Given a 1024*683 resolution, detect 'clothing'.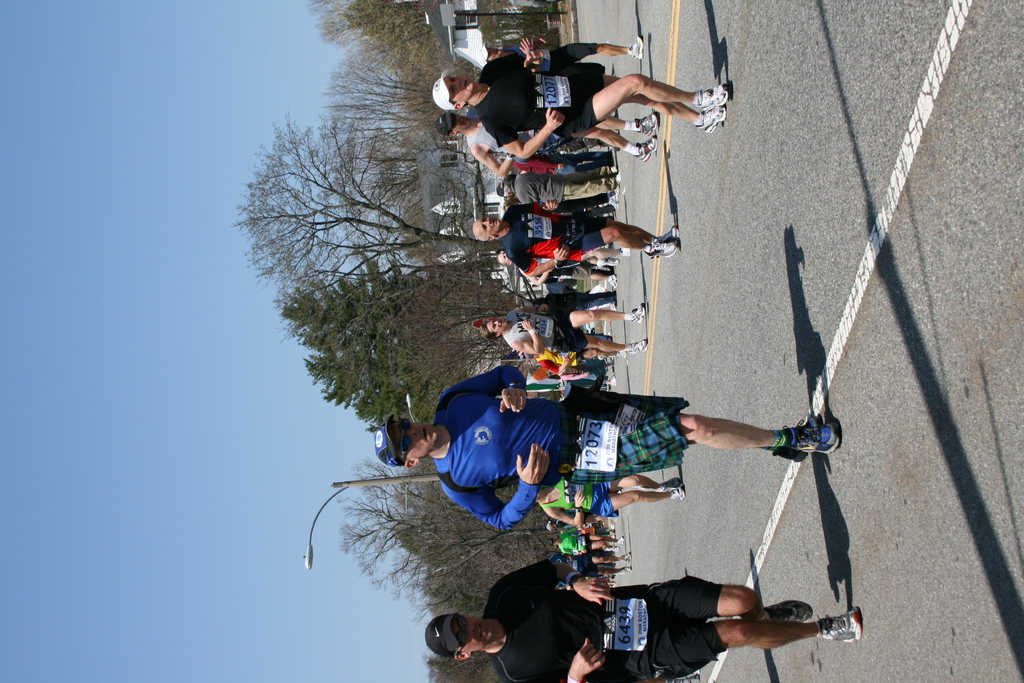
locate(484, 38, 605, 144).
